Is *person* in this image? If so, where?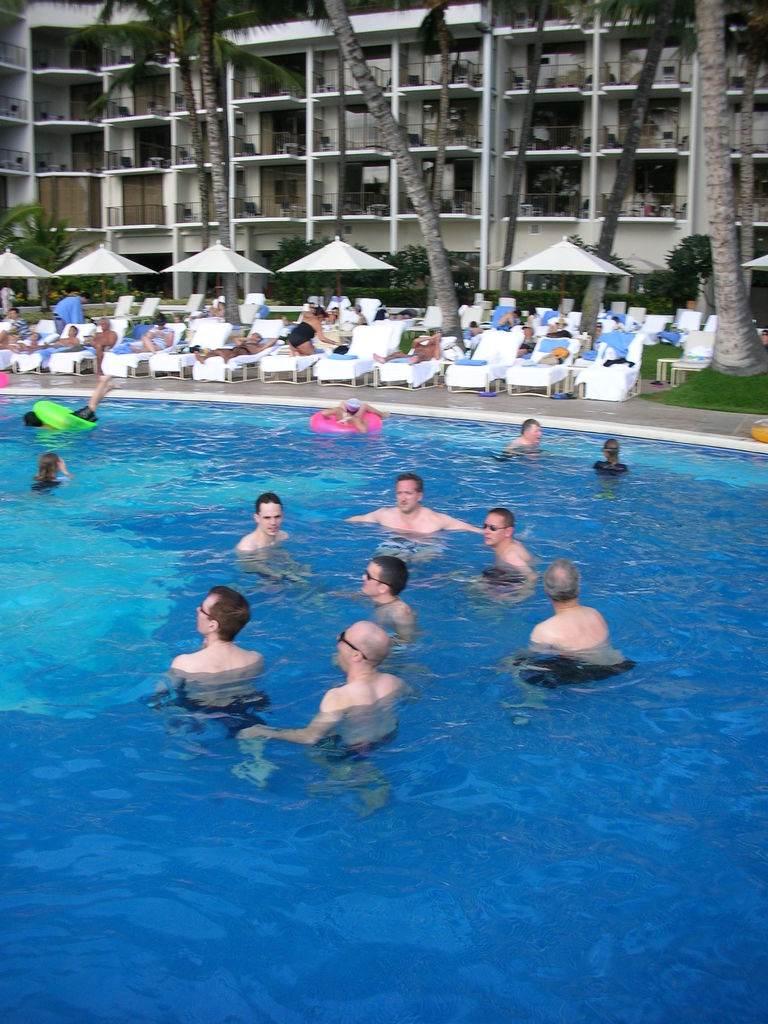
Yes, at x1=588 y1=428 x2=641 y2=487.
